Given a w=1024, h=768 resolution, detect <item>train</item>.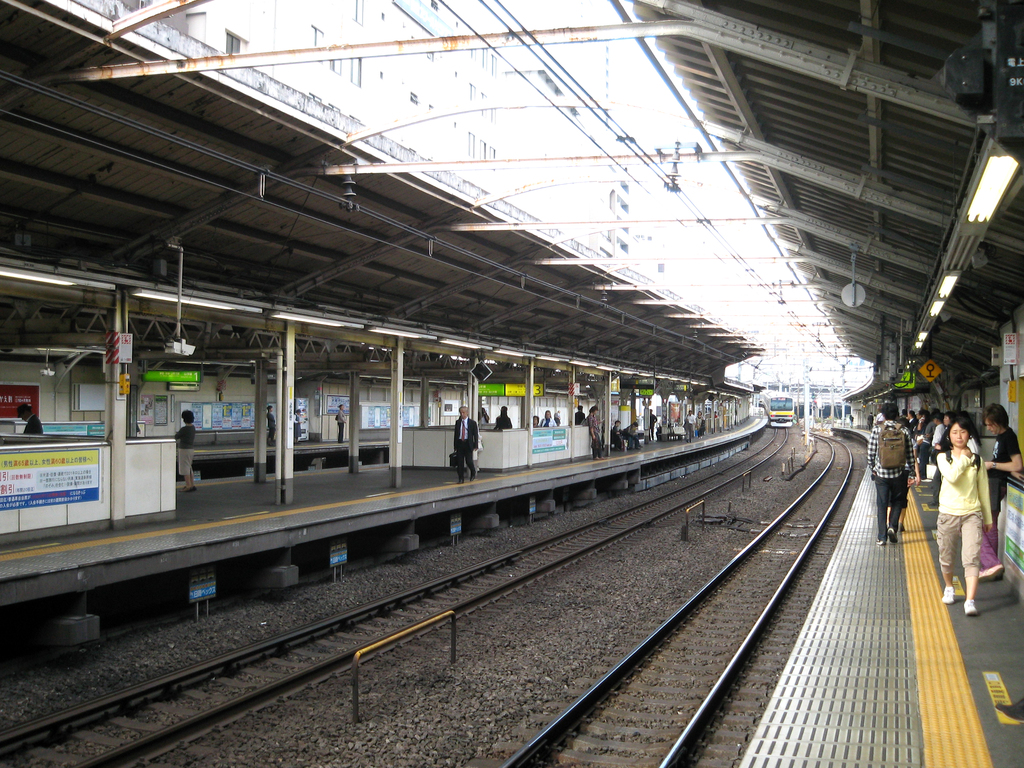
[x1=758, y1=391, x2=793, y2=427].
